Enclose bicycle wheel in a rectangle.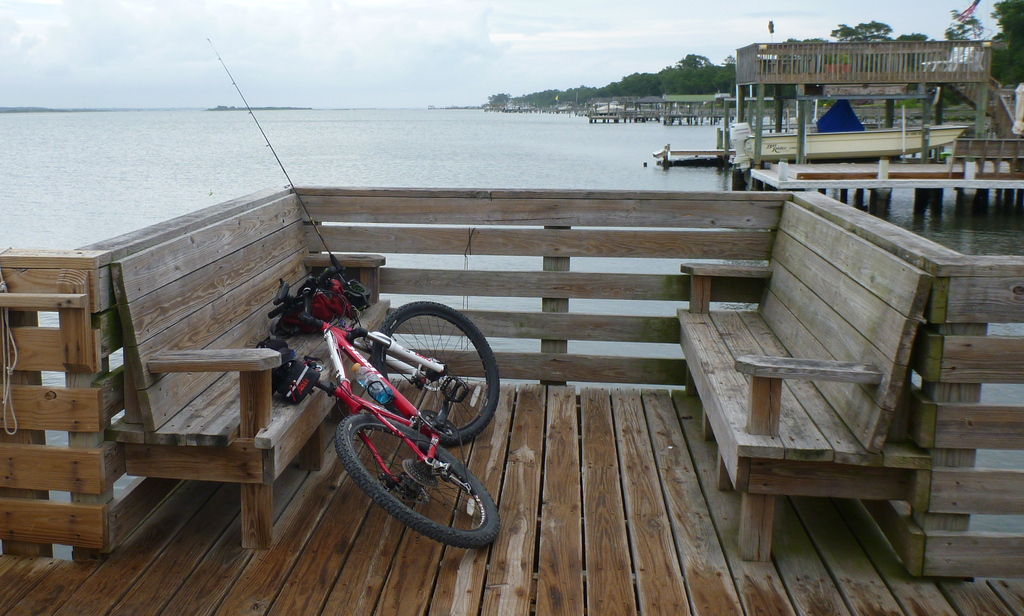
367,303,509,451.
